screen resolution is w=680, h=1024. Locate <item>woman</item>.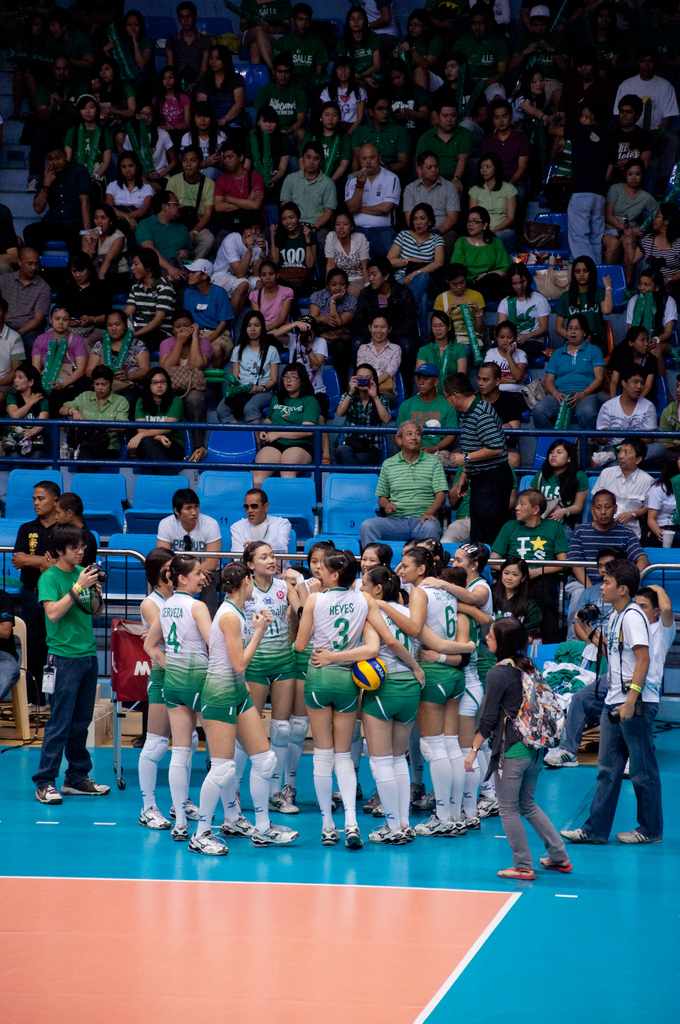
<bbox>131, 367, 186, 476</bbox>.
